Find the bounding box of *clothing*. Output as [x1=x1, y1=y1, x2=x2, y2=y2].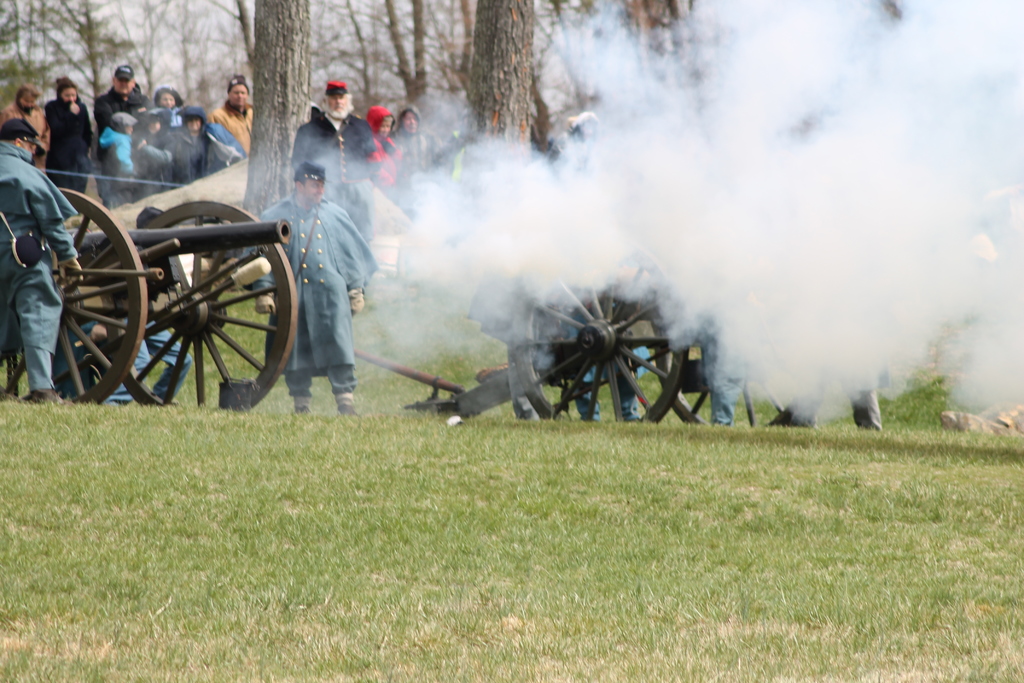
[x1=396, y1=101, x2=451, y2=220].
